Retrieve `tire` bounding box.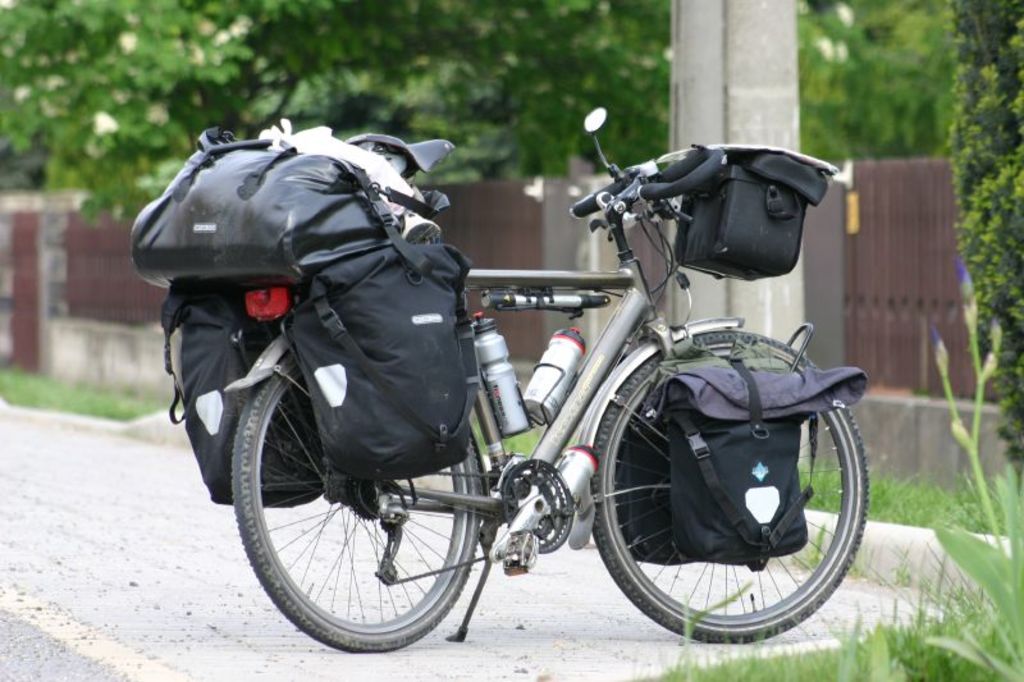
Bounding box: x1=593 y1=345 x2=865 y2=645.
